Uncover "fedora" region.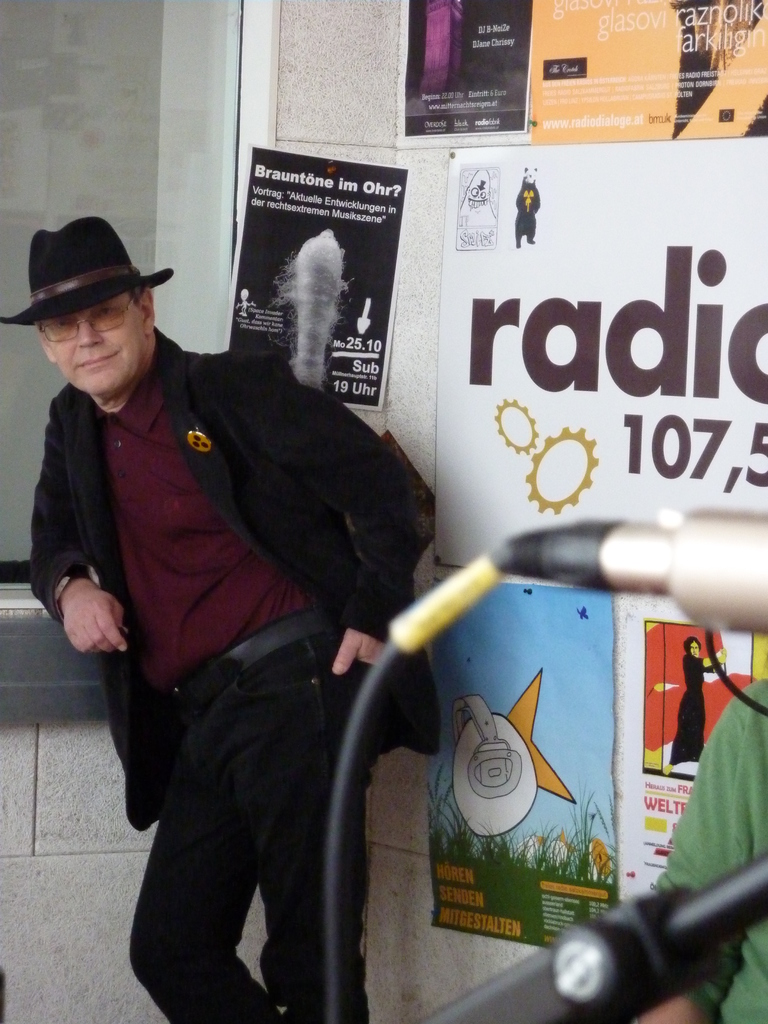
Uncovered: bbox=[12, 204, 180, 330].
